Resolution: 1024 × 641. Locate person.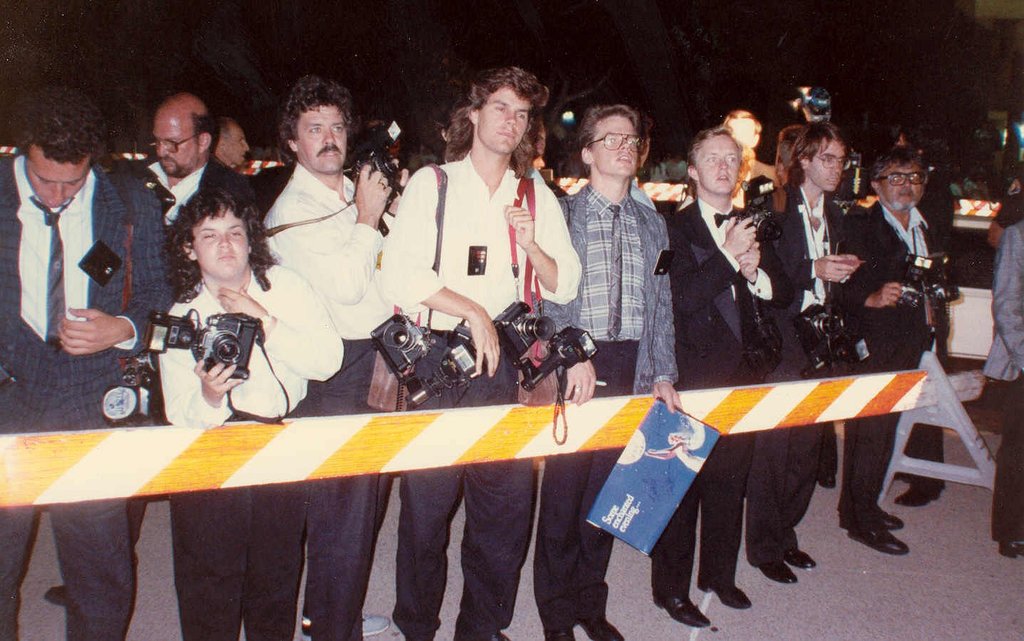
crop(214, 115, 251, 171).
